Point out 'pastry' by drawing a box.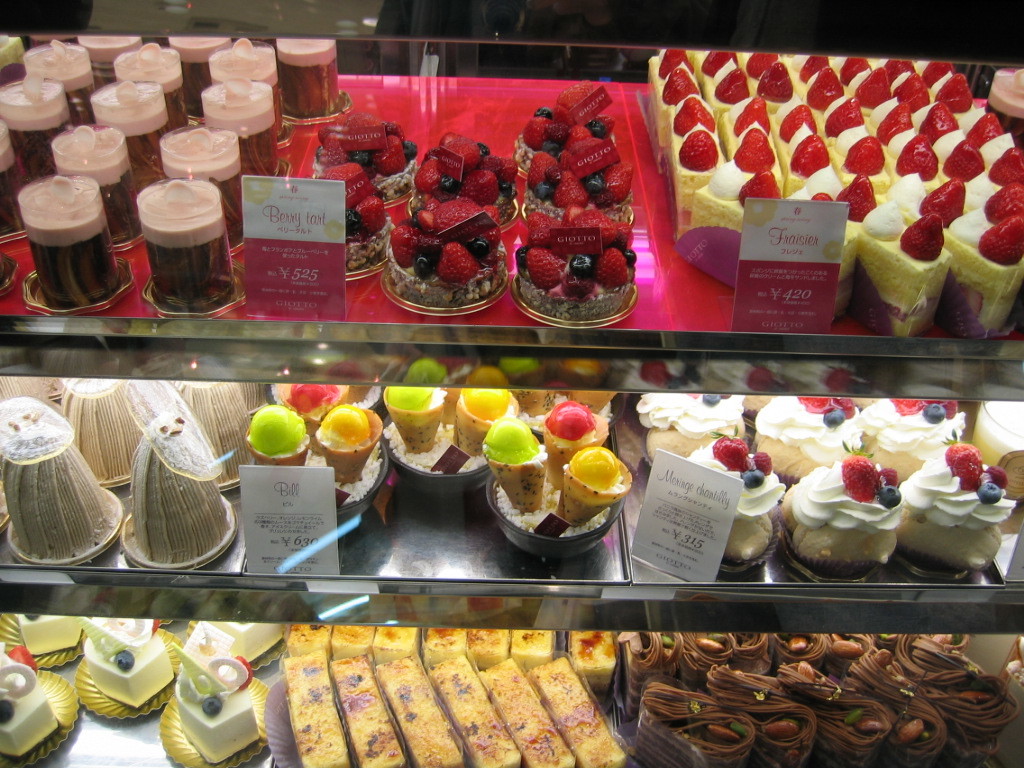
62/383/146/490.
